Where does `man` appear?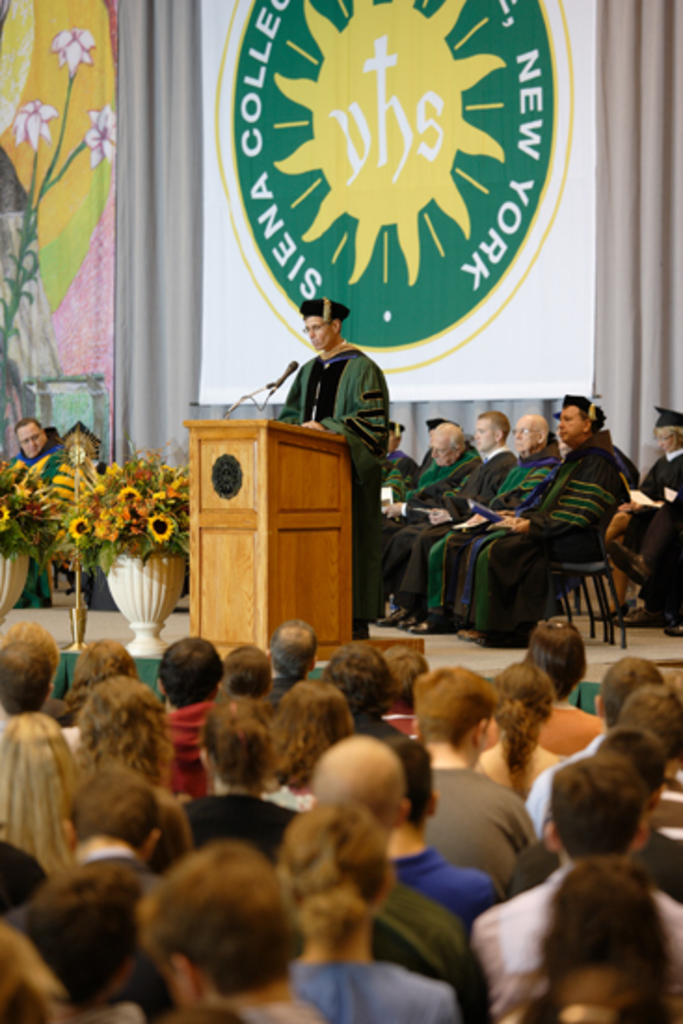
Appears at rect(270, 614, 313, 707).
